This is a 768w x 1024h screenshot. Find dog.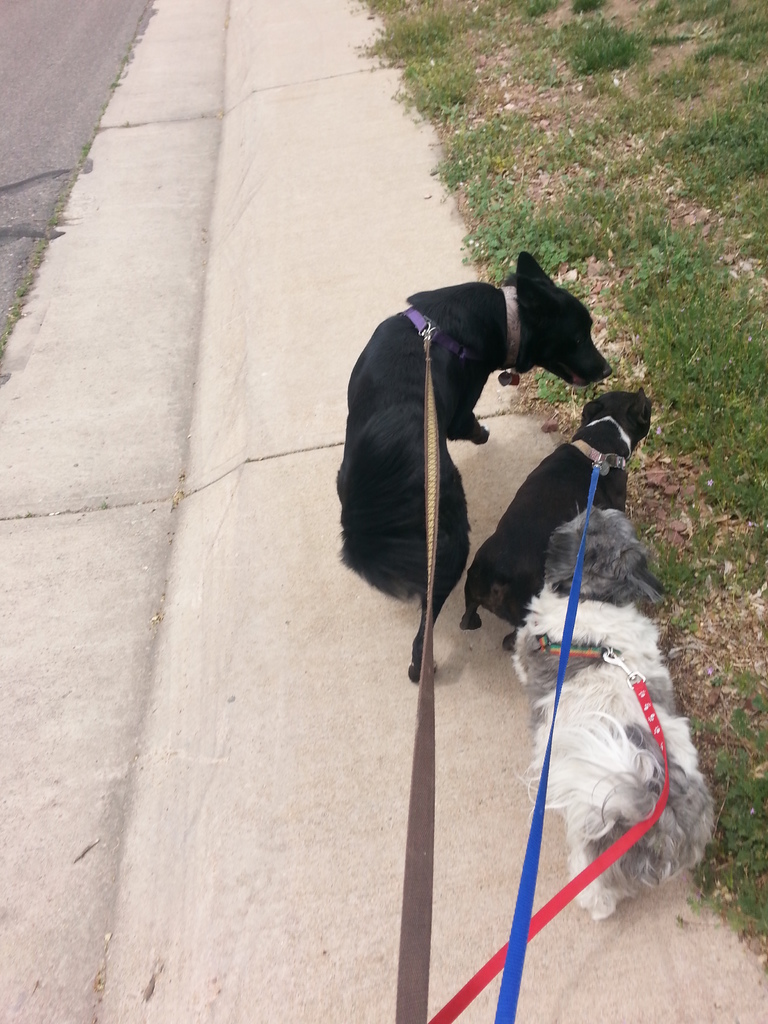
Bounding box: <bbox>515, 502, 724, 924</bbox>.
